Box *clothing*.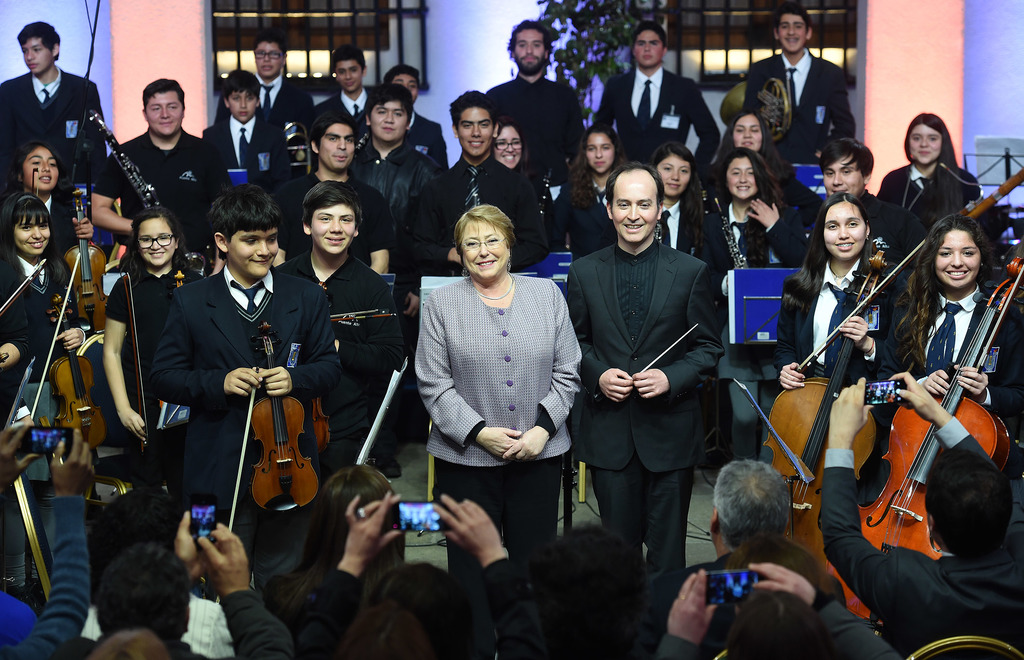
pyautogui.locateOnScreen(145, 264, 345, 552).
